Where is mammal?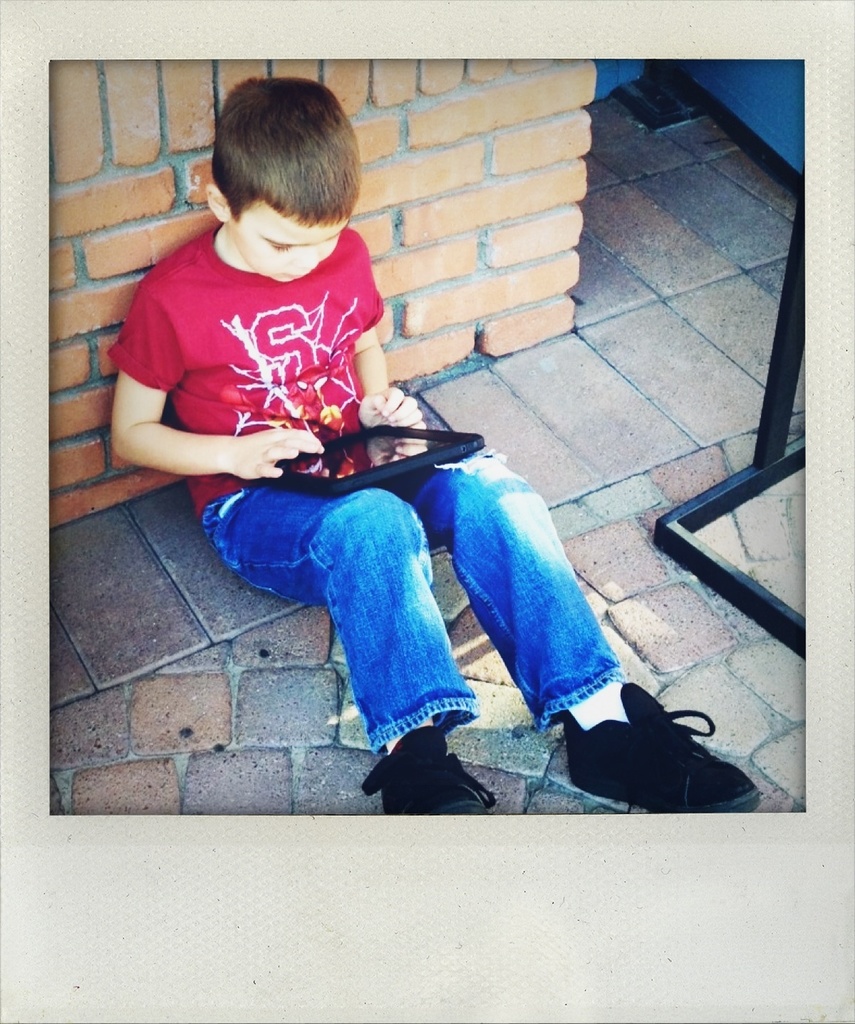
(121, 133, 646, 763).
